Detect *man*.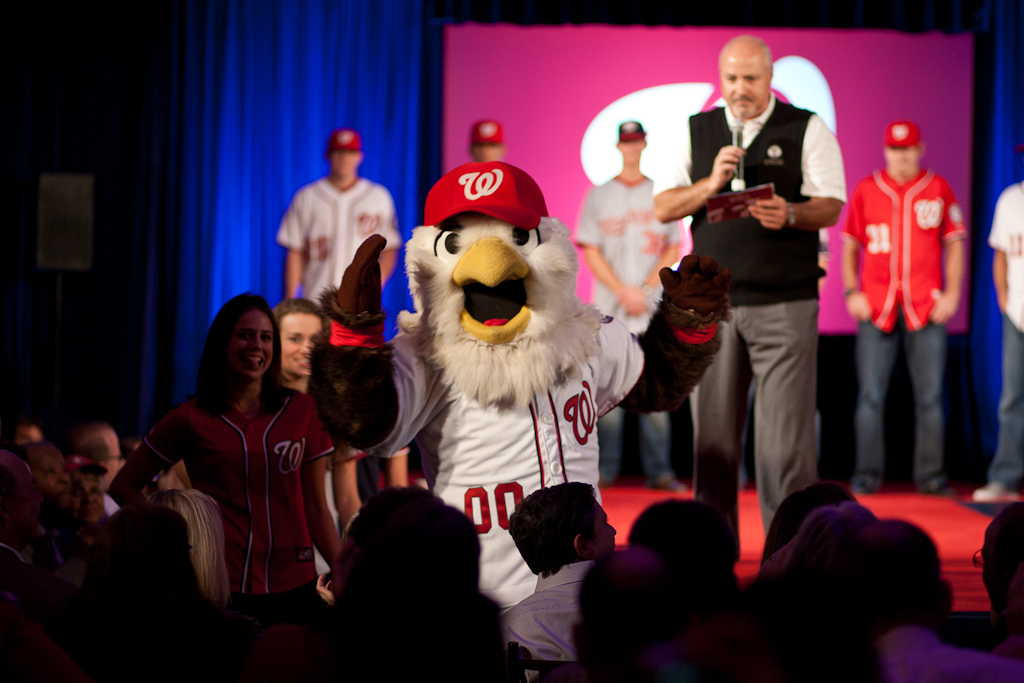
Detected at (left=458, top=111, right=532, bottom=174).
